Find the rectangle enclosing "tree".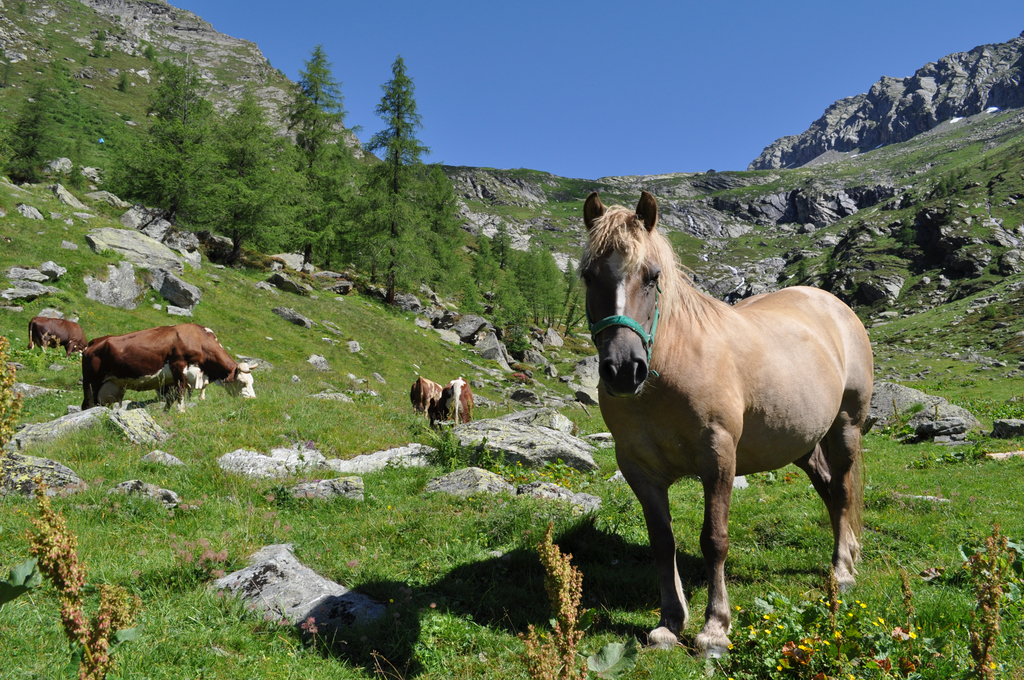
Rect(0, 69, 64, 183).
